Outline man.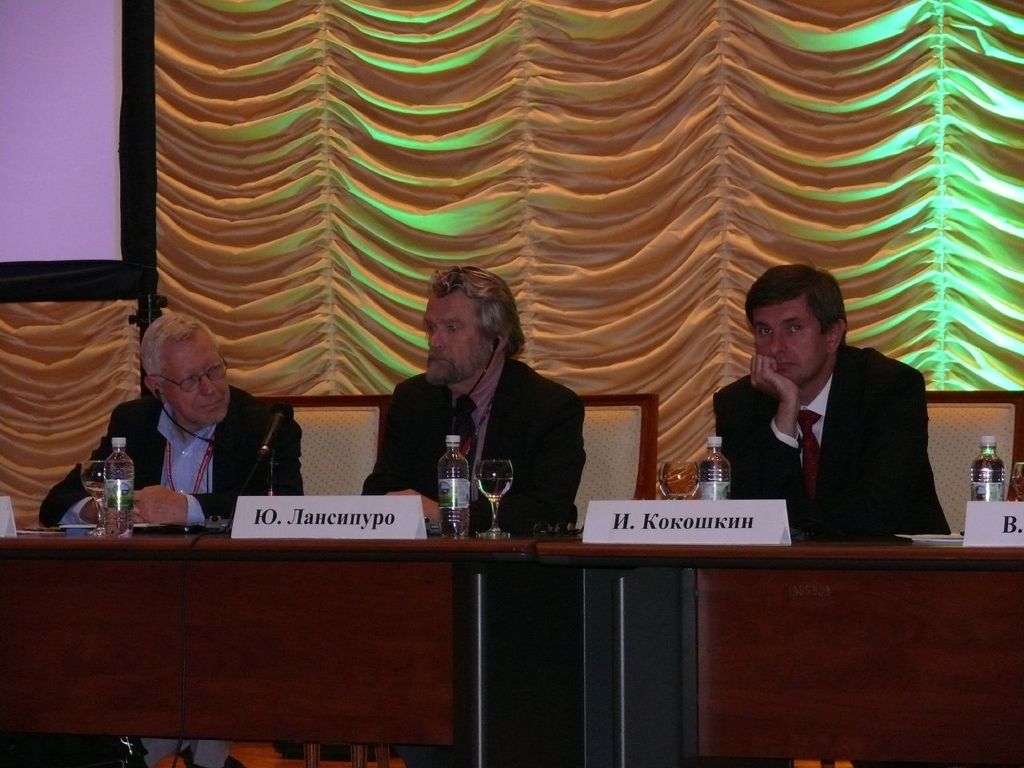
Outline: (x1=30, y1=314, x2=308, y2=528).
